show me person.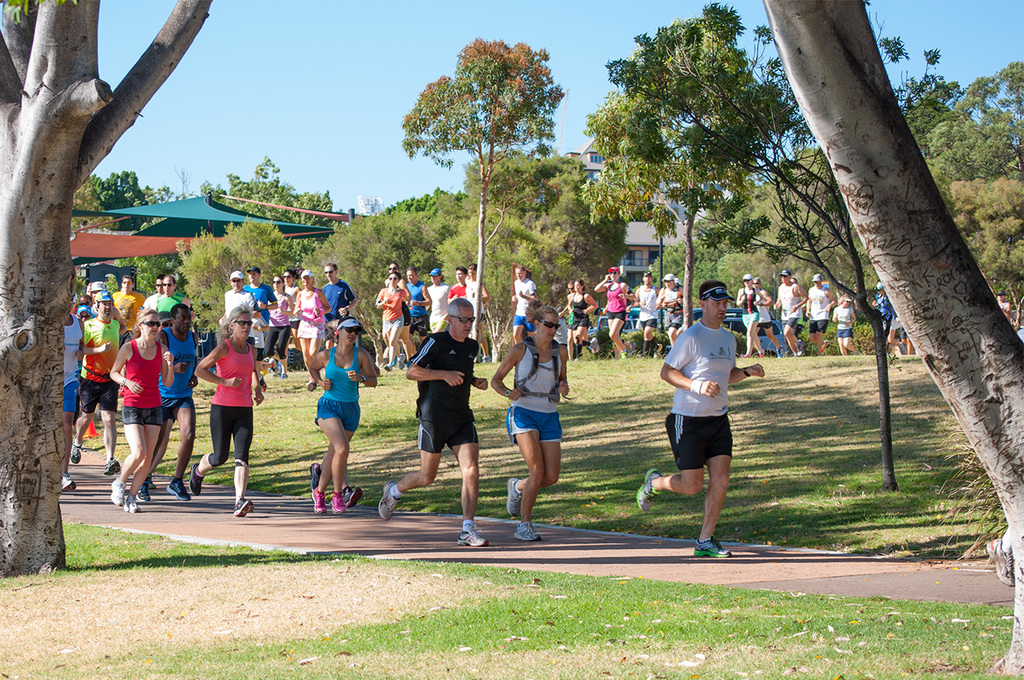
person is here: box(189, 302, 265, 518).
